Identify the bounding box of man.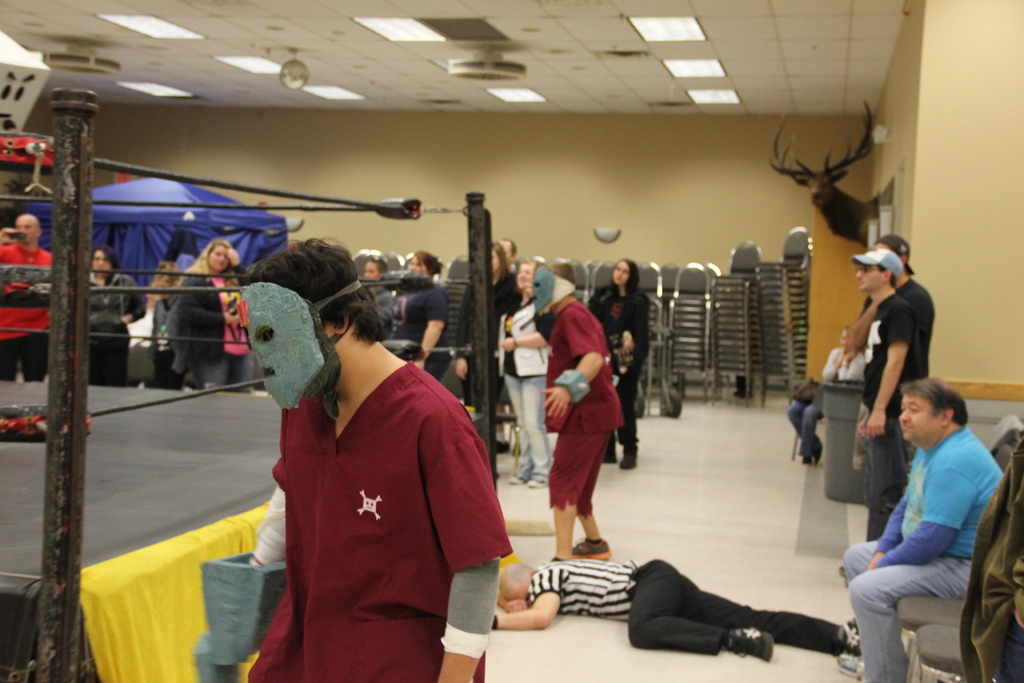
region(236, 169, 506, 670).
